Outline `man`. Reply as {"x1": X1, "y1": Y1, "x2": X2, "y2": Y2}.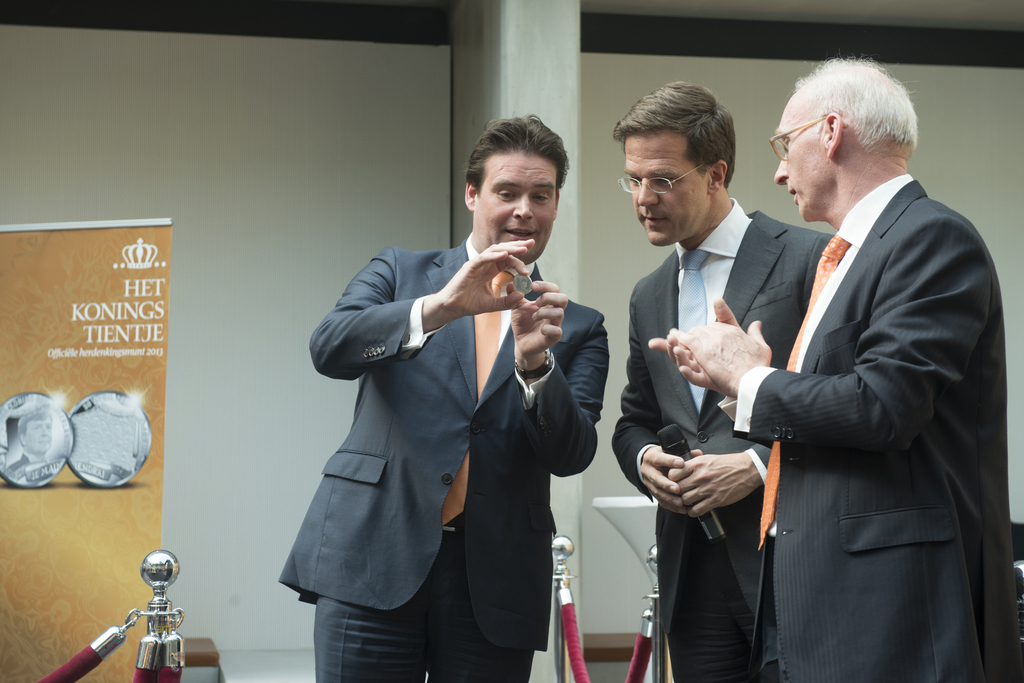
{"x1": 610, "y1": 79, "x2": 845, "y2": 682}.
